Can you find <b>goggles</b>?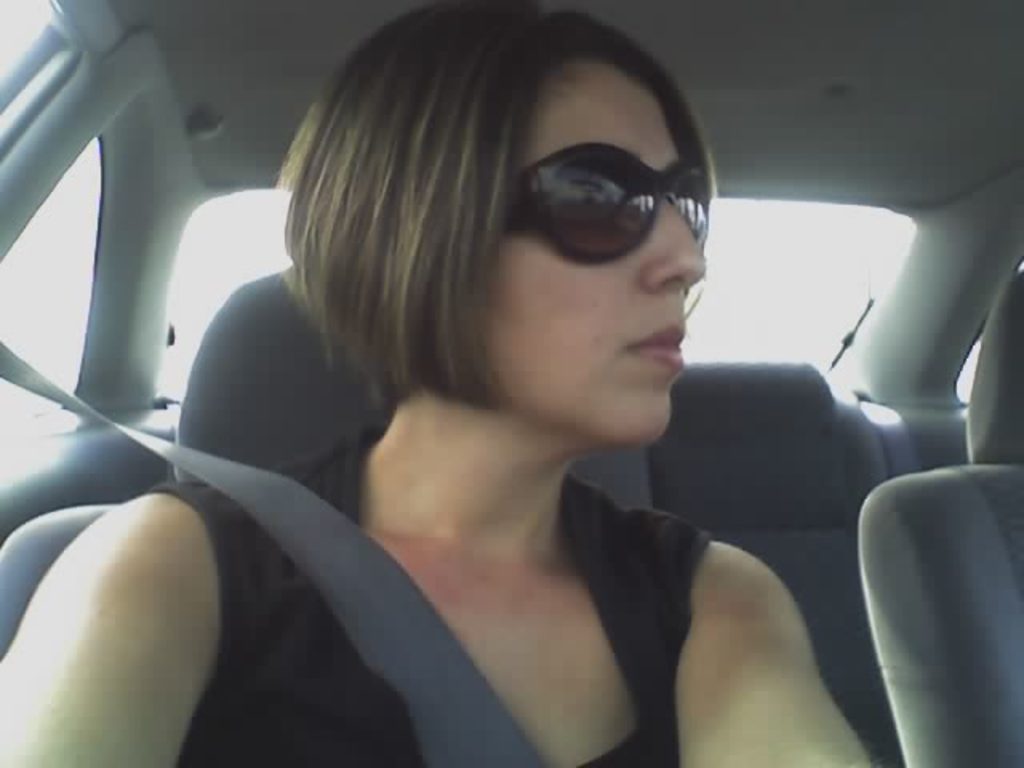
Yes, bounding box: x1=480 y1=123 x2=707 y2=254.
